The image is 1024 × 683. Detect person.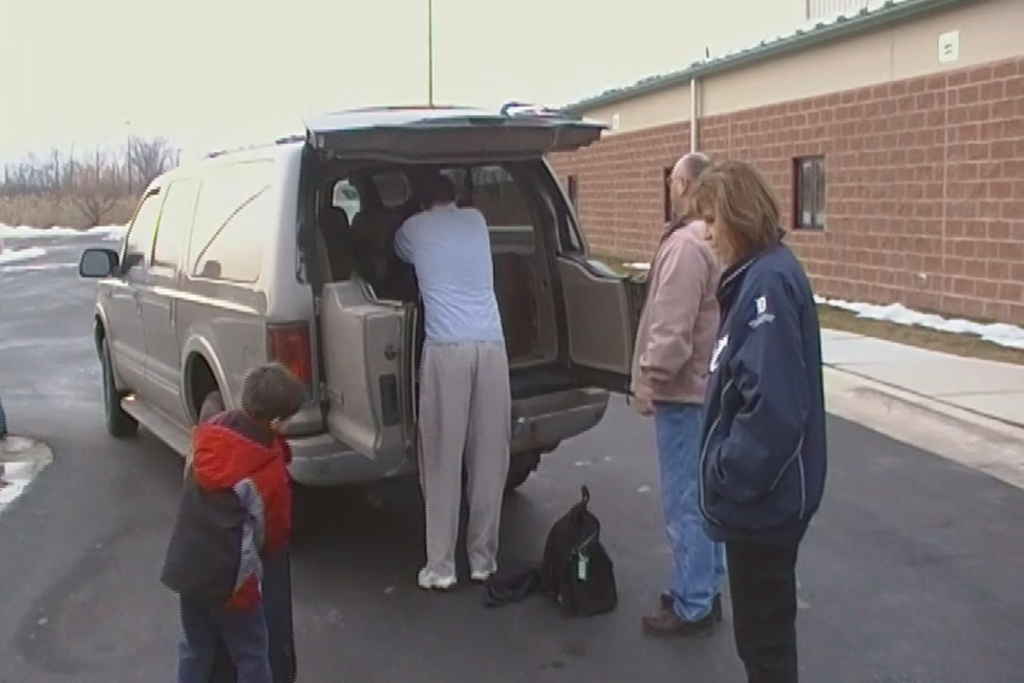
Detection: bbox(627, 144, 728, 643).
